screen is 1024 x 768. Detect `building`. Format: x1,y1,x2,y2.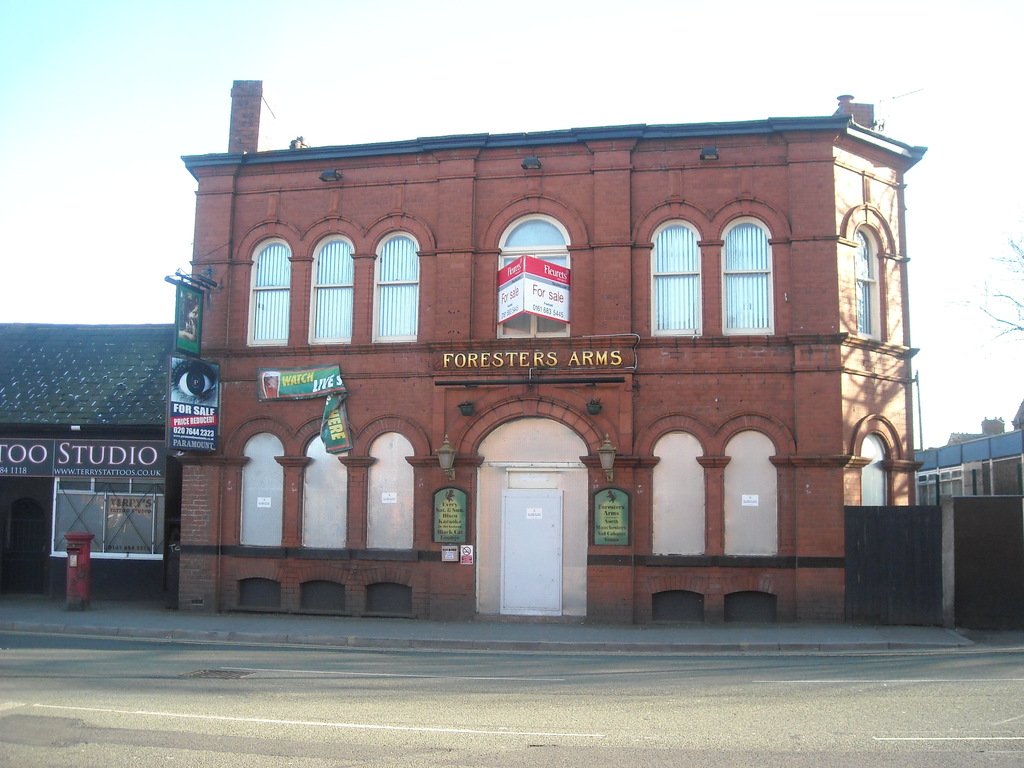
0,311,184,602.
